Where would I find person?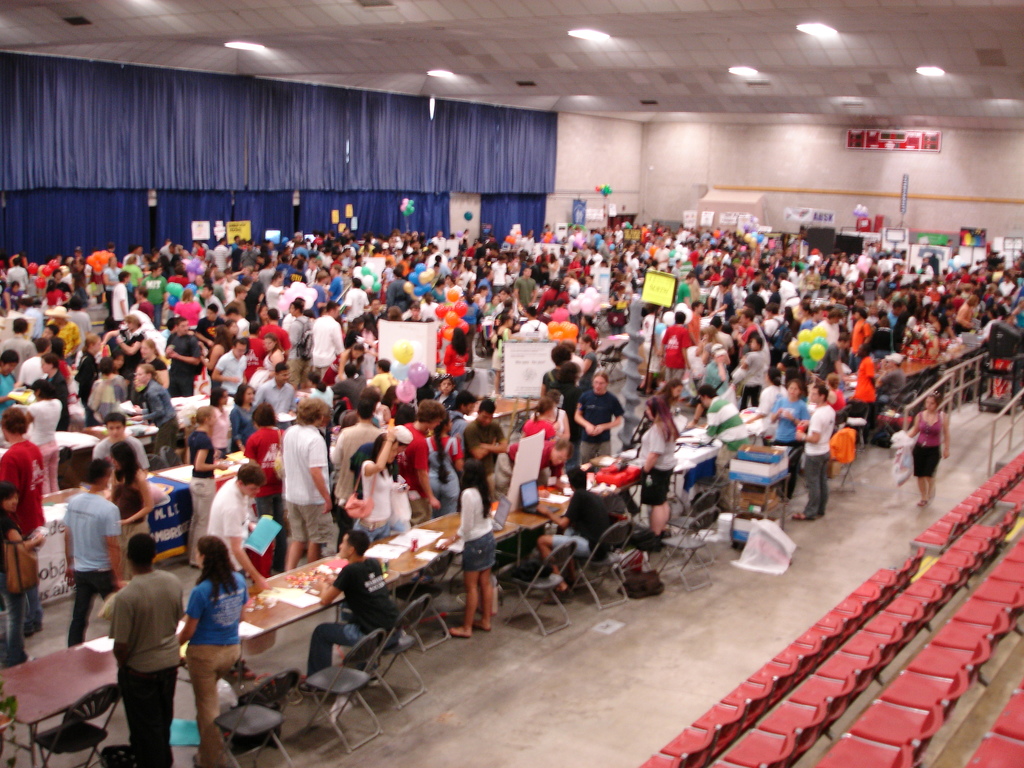
At (left=230, top=287, right=246, bottom=316).
